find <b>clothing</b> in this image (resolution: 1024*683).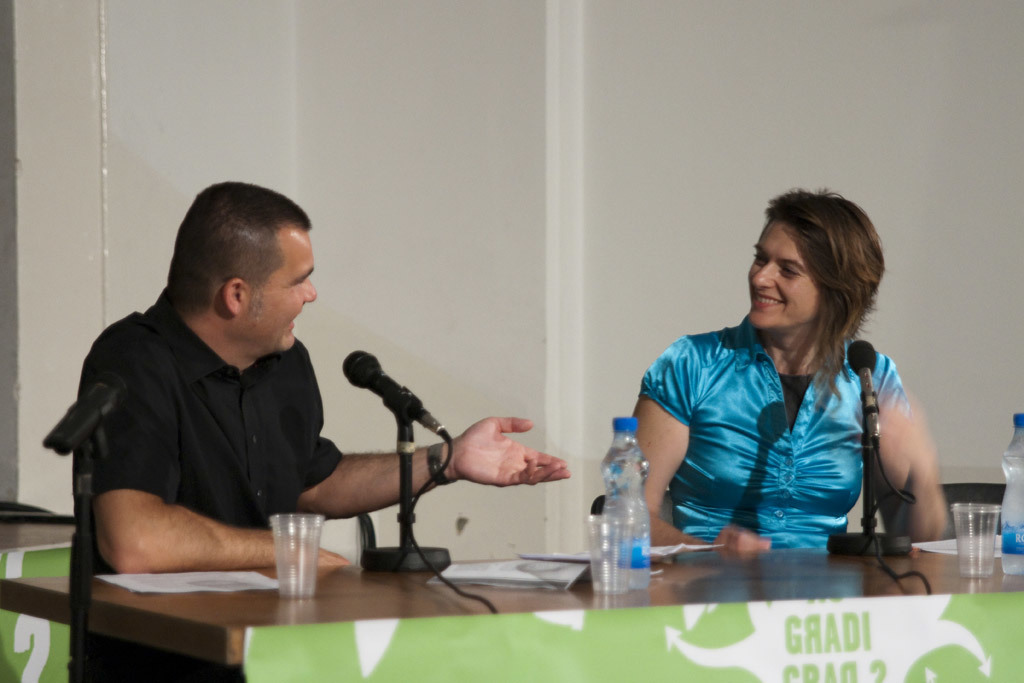
(x1=623, y1=287, x2=941, y2=563).
